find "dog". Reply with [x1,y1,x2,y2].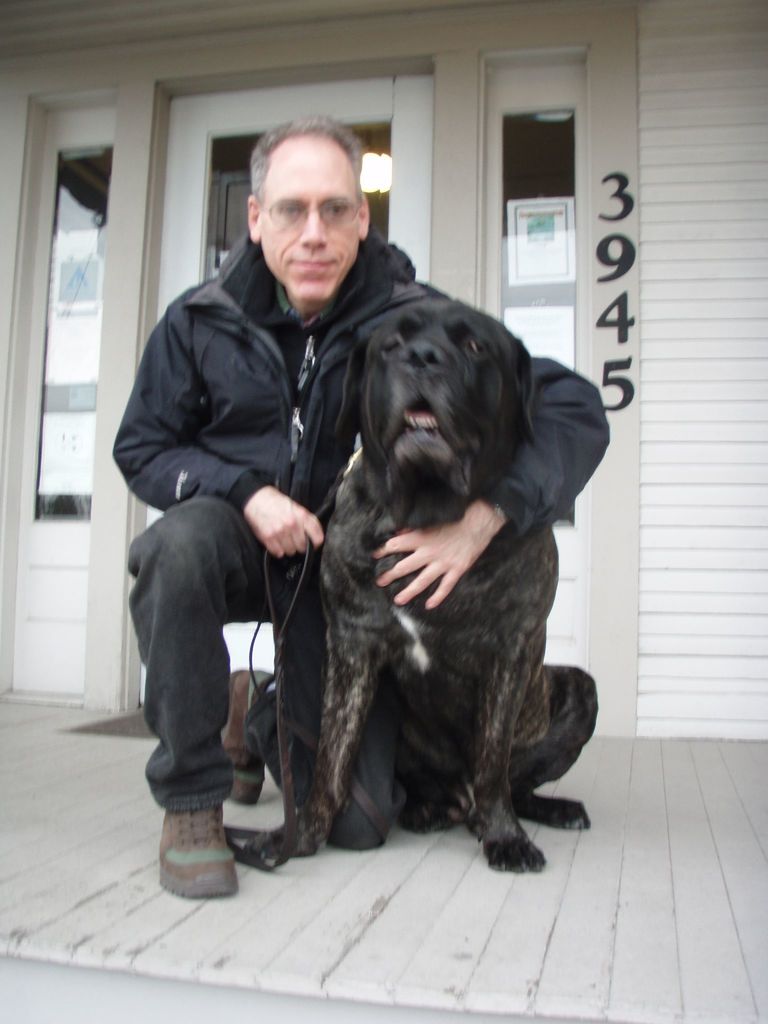
[247,287,598,875].
